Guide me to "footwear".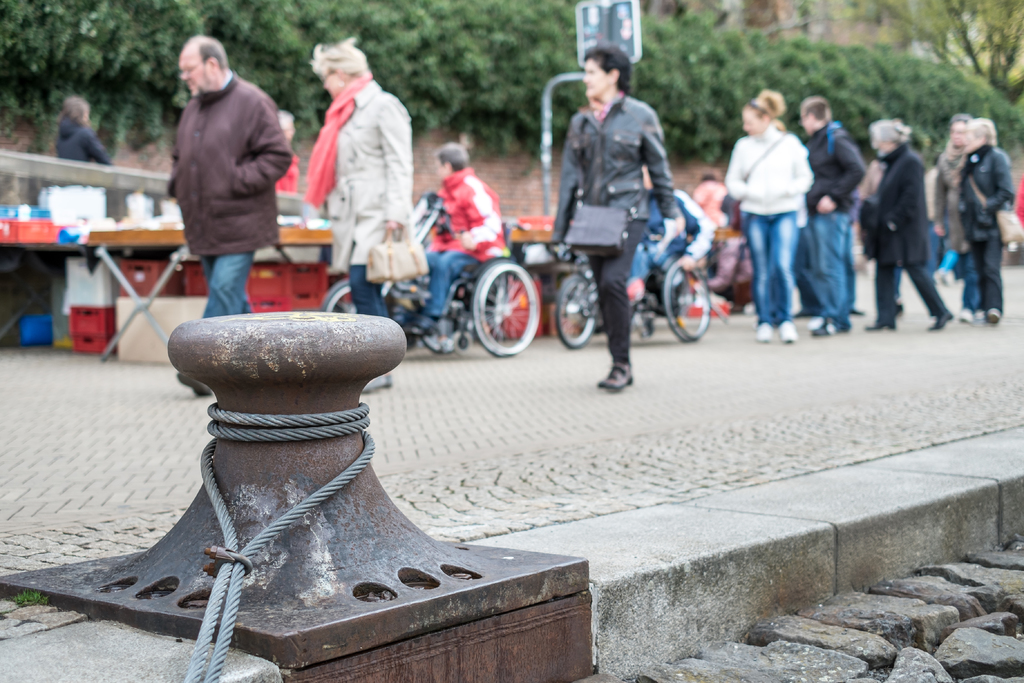
Guidance: 928, 308, 950, 331.
